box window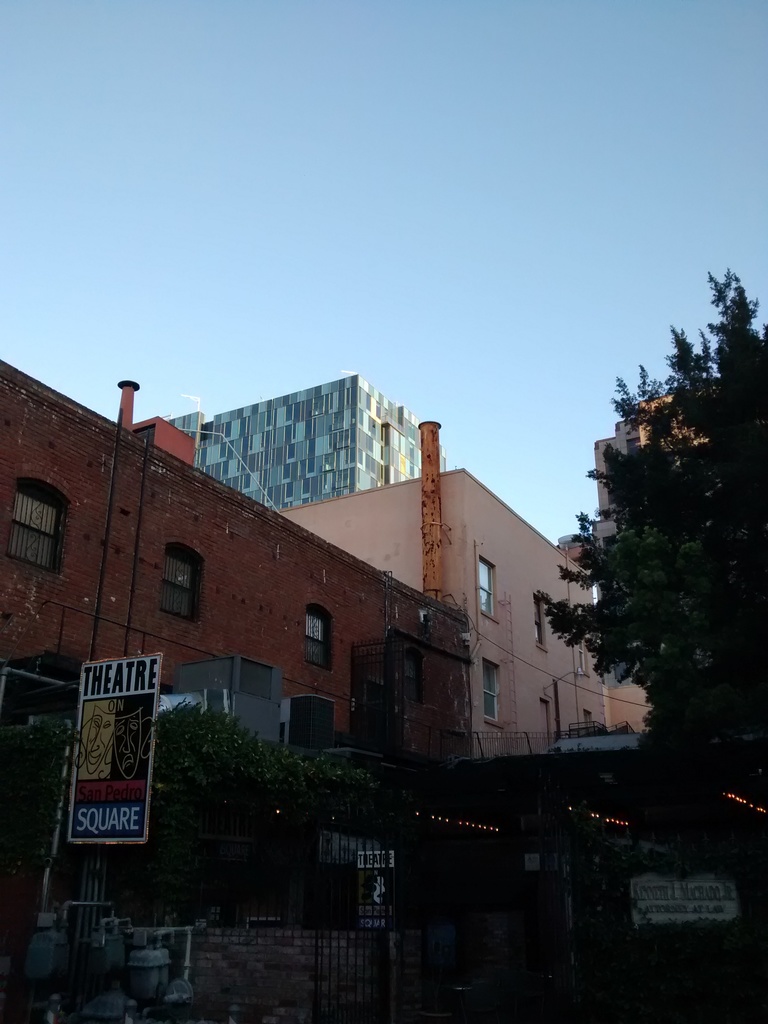
locate(143, 552, 207, 625)
